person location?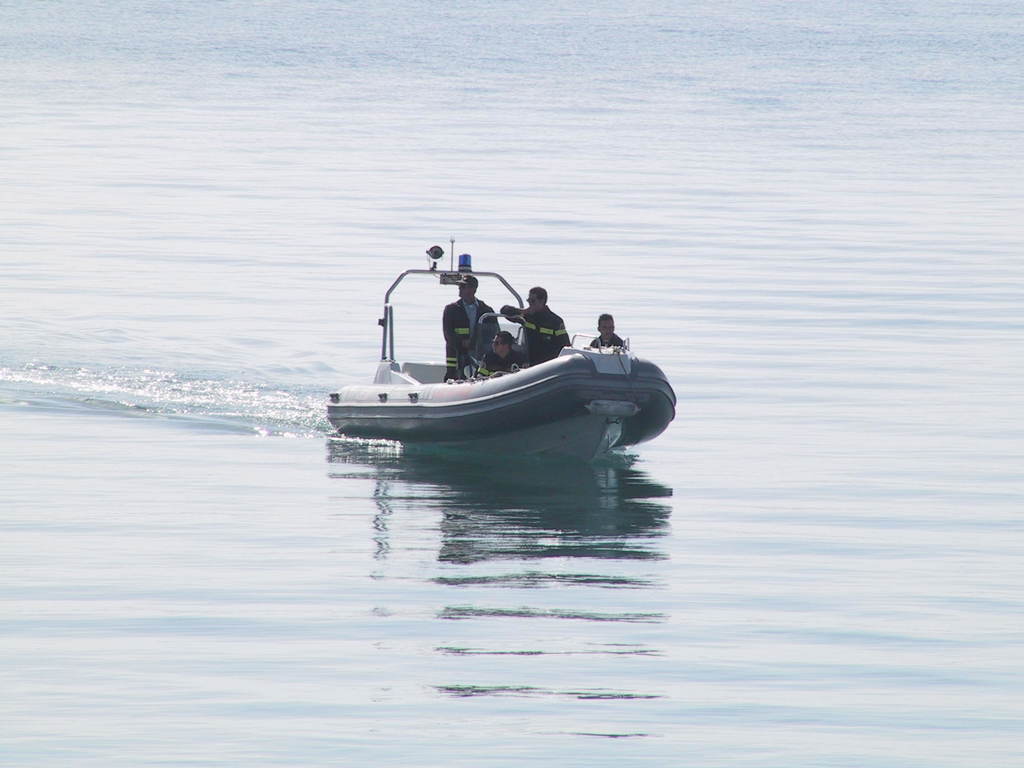
bbox(590, 313, 623, 358)
